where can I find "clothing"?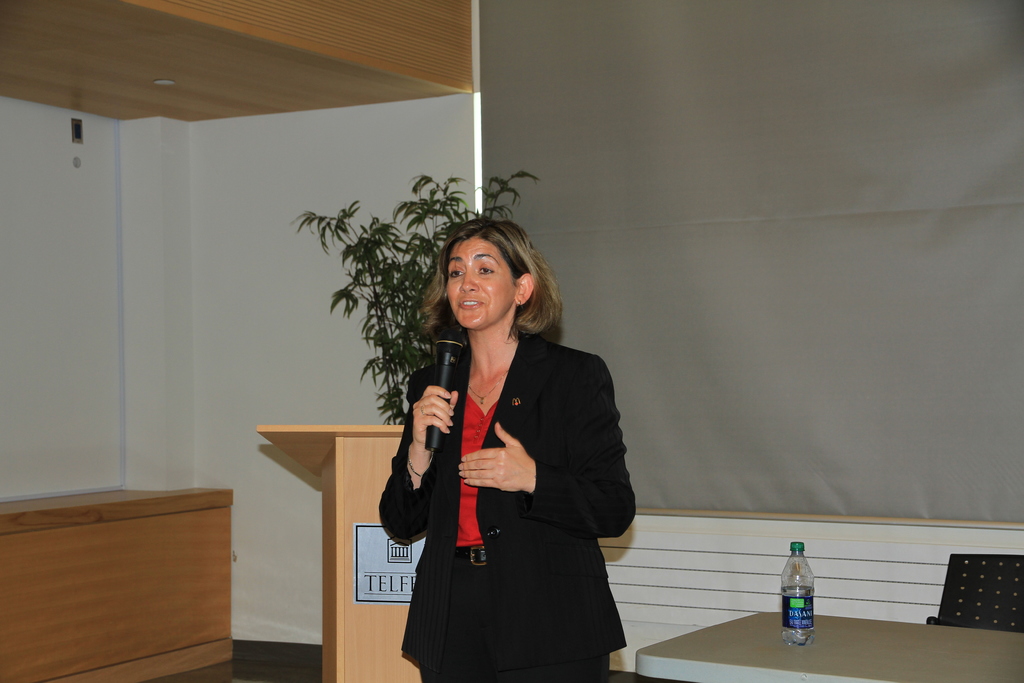
You can find it at [left=372, top=324, right=641, bottom=682].
